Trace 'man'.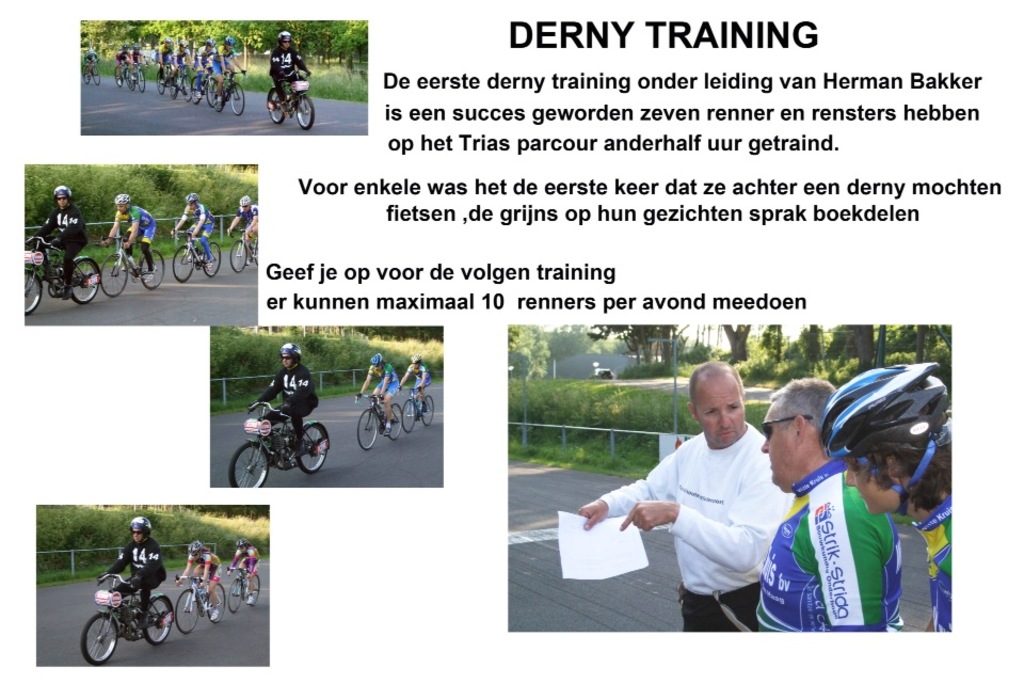
Traced to select_region(23, 181, 94, 299).
